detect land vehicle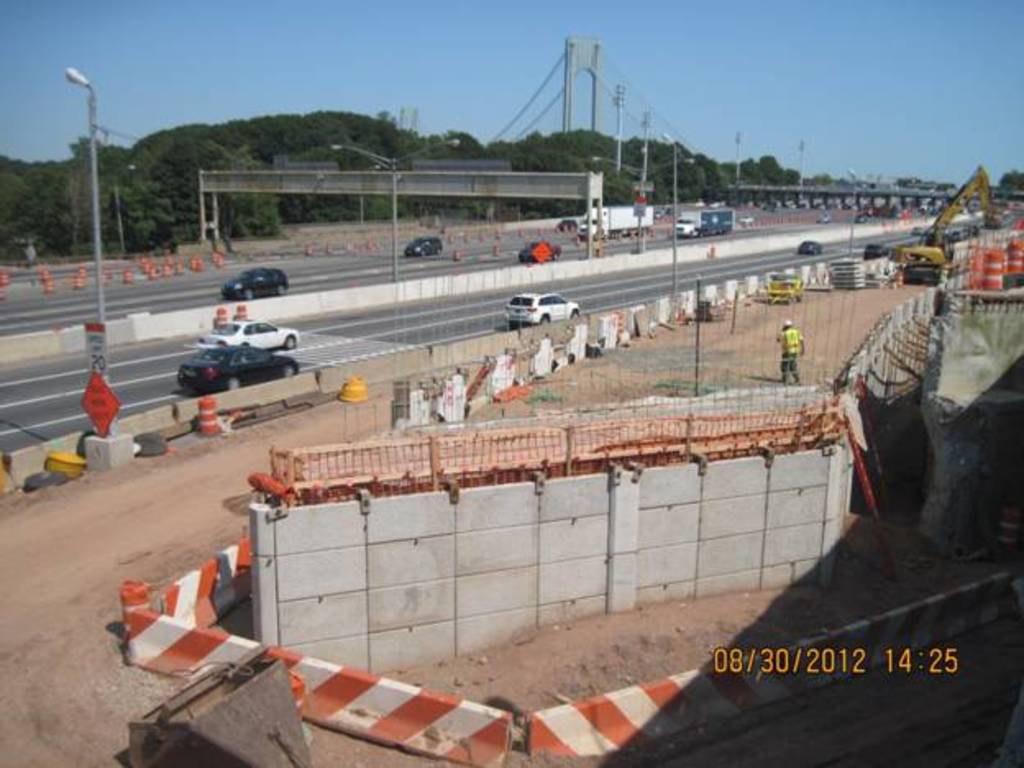
detection(222, 263, 290, 304)
